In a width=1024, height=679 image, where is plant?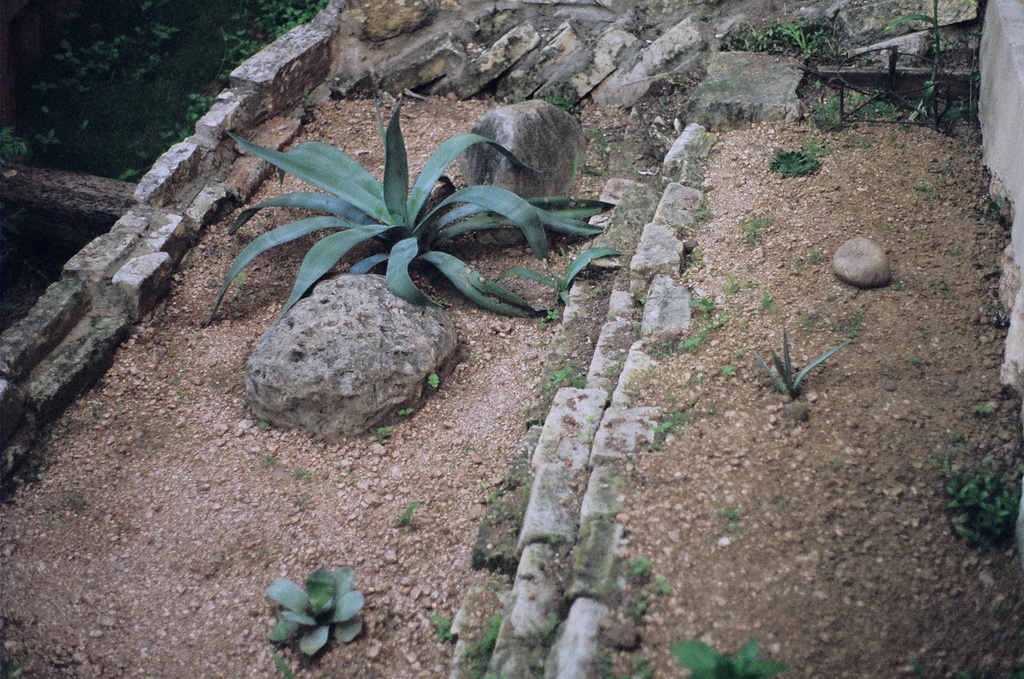
left=0, top=207, right=97, bottom=334.
